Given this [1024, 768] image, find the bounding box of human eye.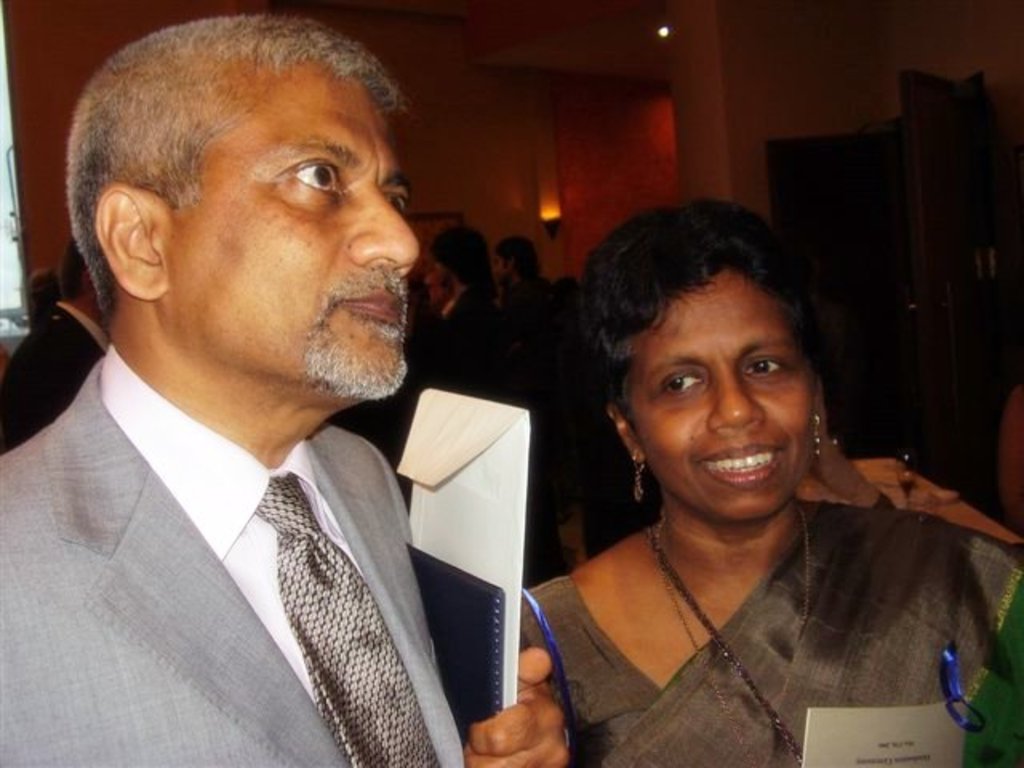
Rect(669, 371, 709, 395).
